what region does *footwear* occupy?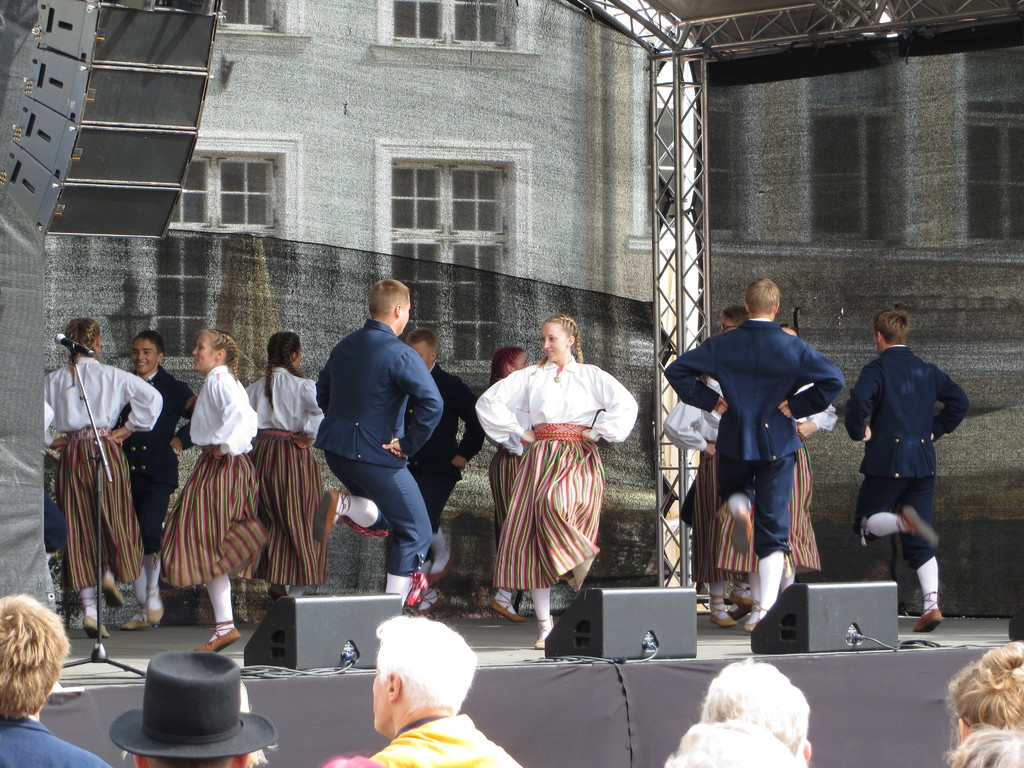
<box>140,582,163,625</box>.
